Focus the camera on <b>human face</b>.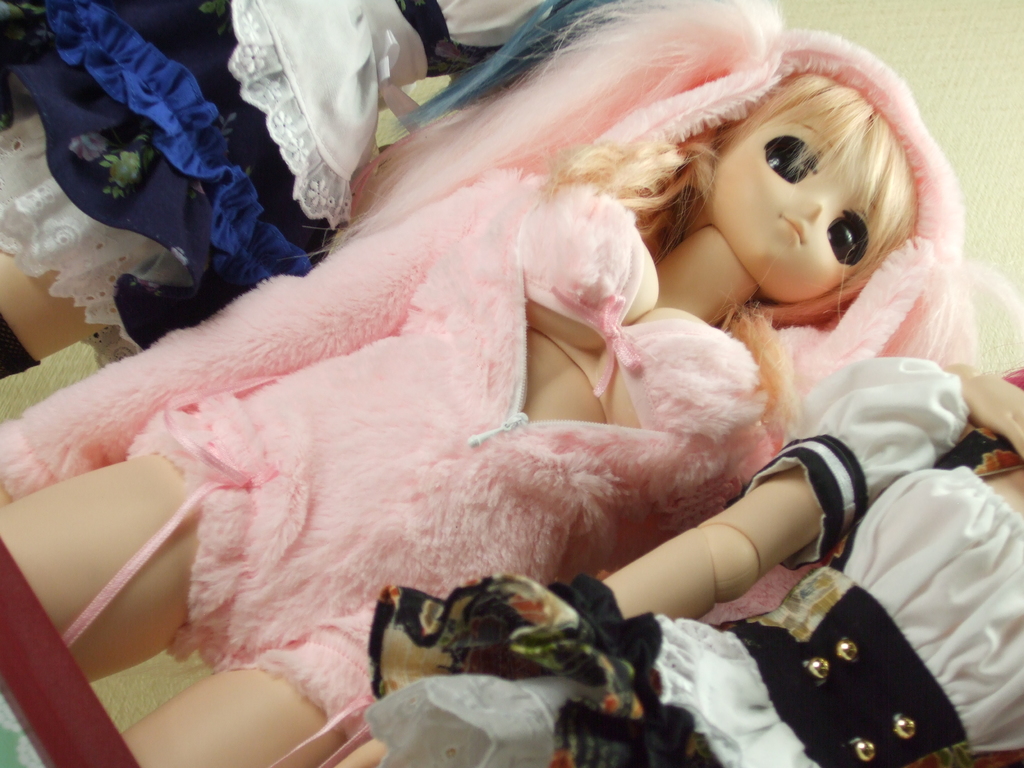
Focus region: region(708, 72, 920, 302).
